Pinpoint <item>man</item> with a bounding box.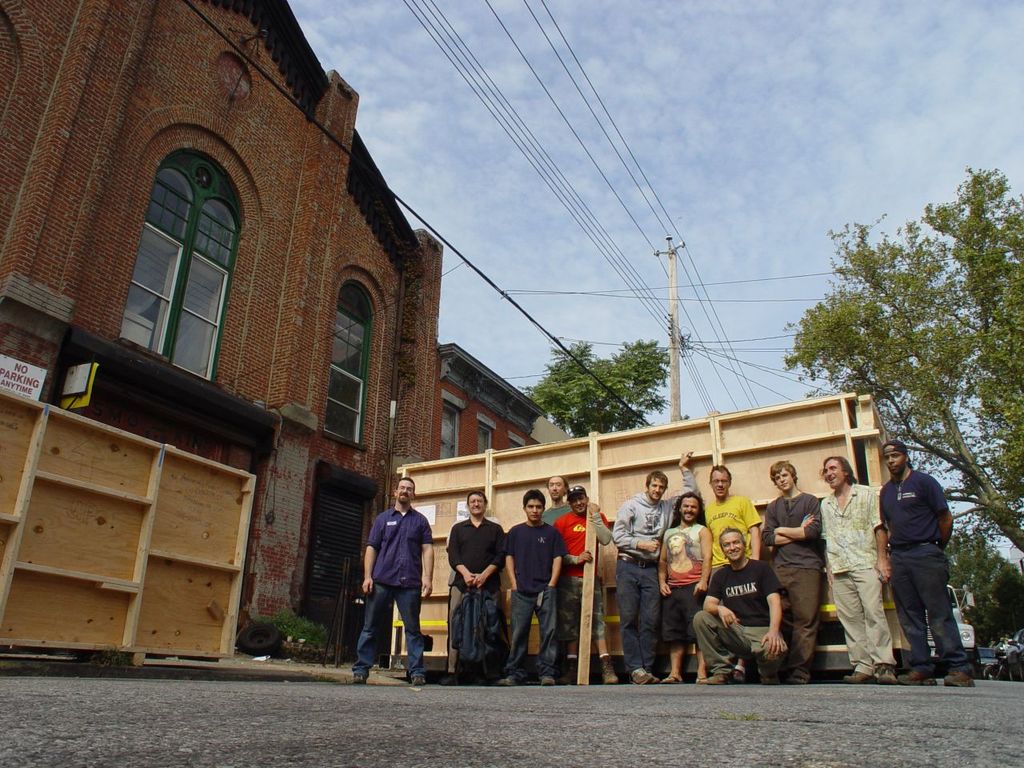
x1=809, y1=449, x2=895, y2=685.
